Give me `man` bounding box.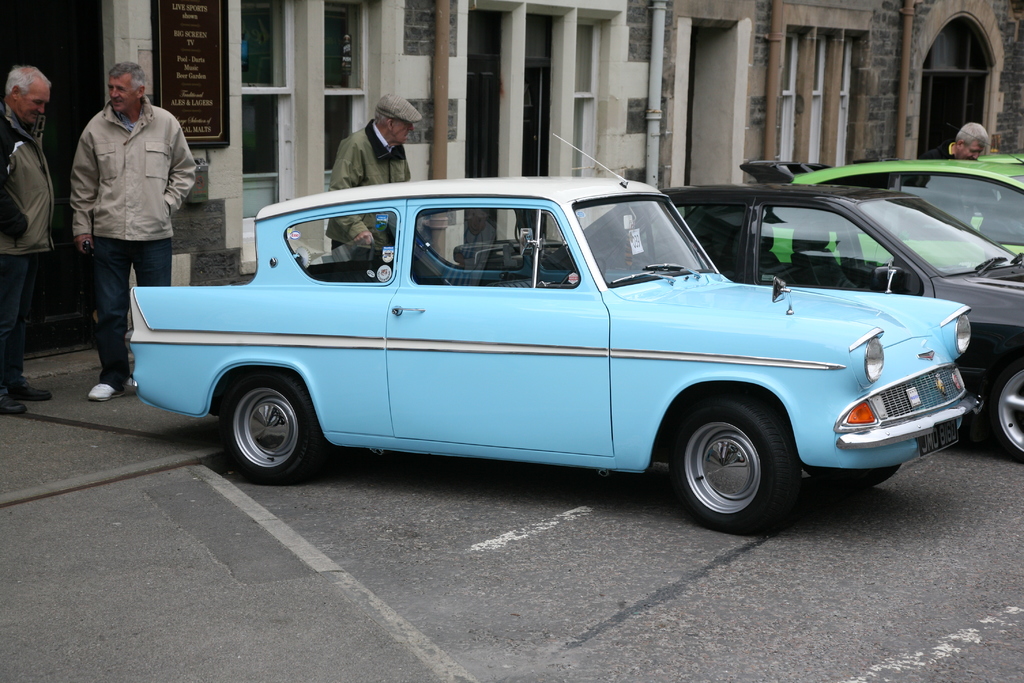
0 63 56 416.
